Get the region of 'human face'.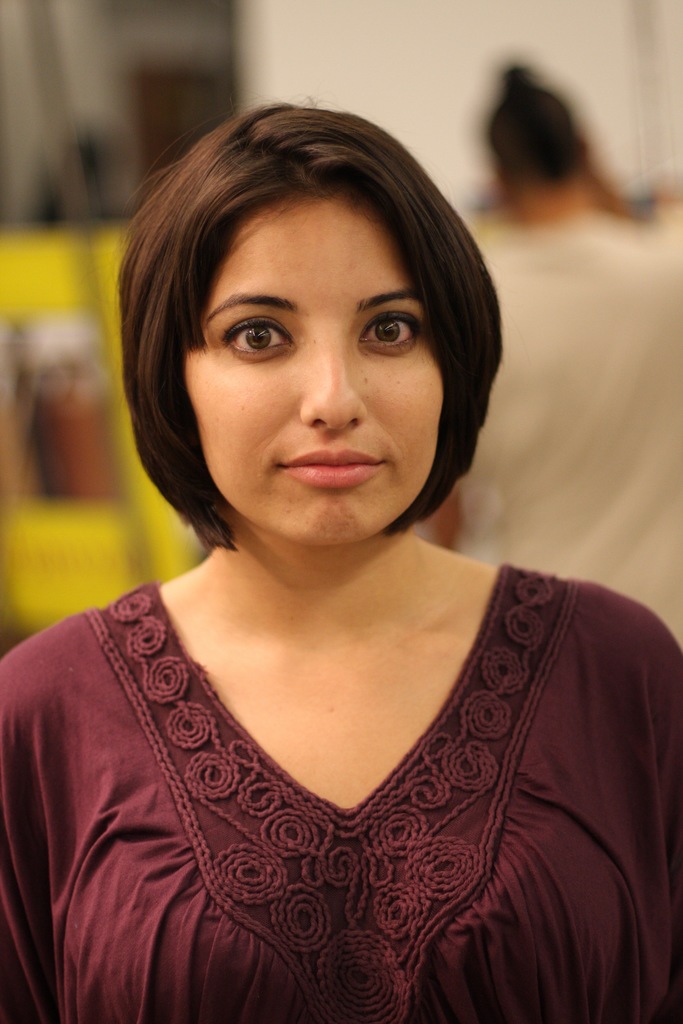
detection(183, 177, 444, 547).
